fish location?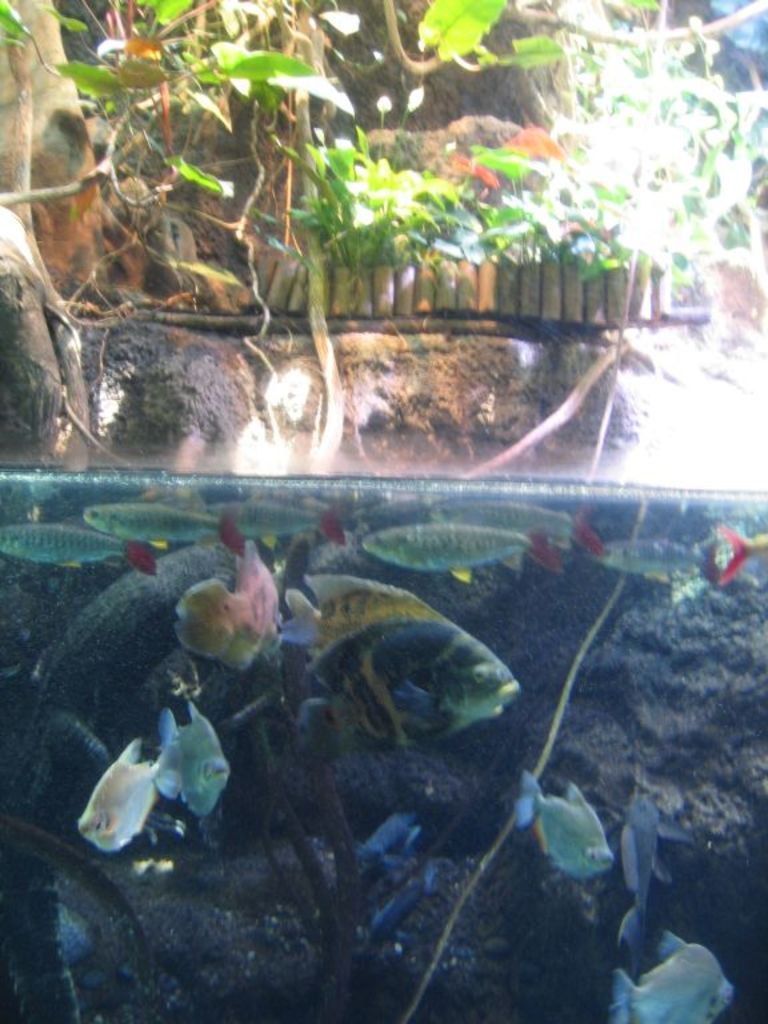
crop(177, 523, 279, 684)
